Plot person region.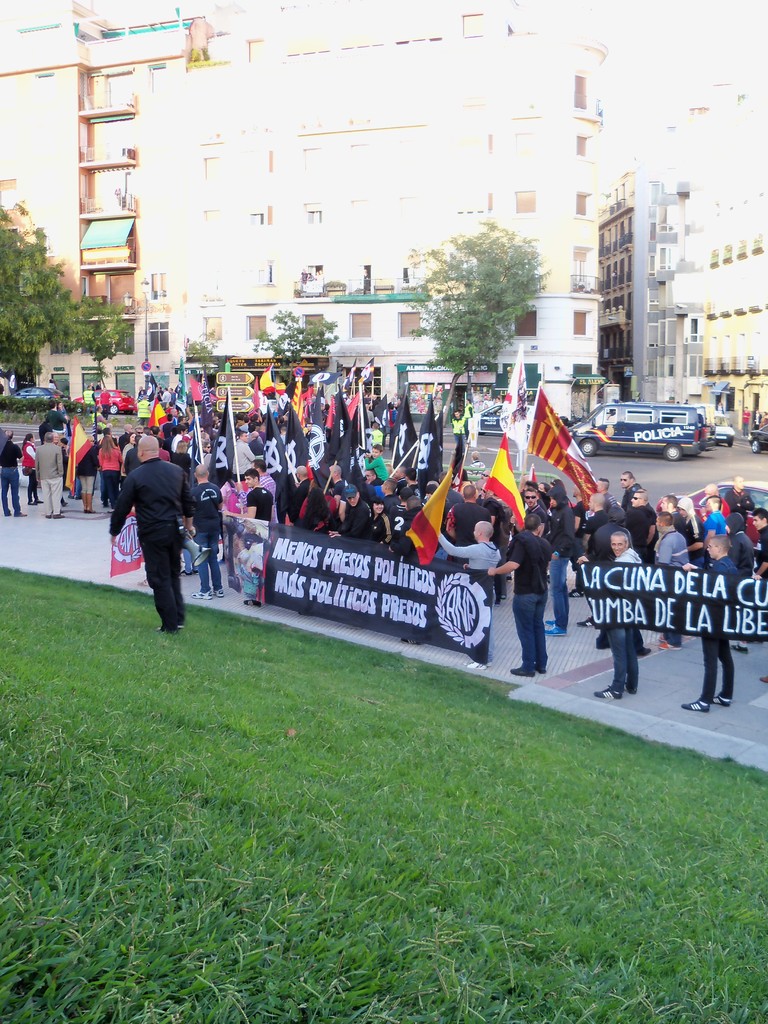
Plotted at Rect(368, 495, 393, 547).
